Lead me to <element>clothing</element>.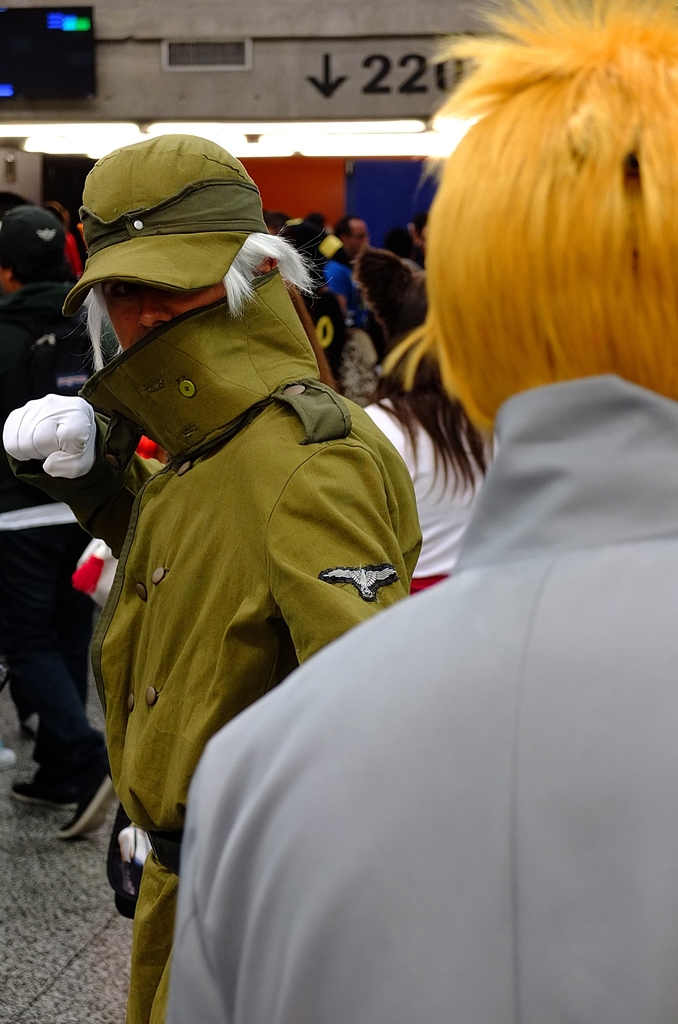
Lead to <box>373,374,503,598</box>.
